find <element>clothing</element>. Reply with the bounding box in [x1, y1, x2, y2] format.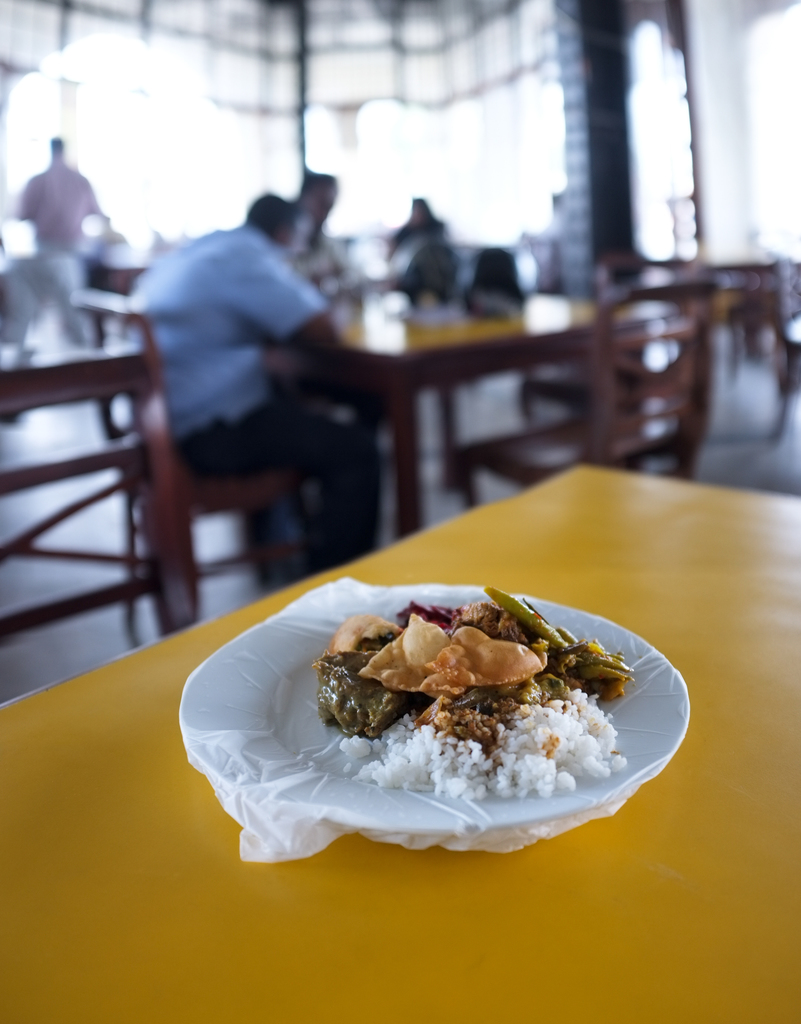
[22, 158, 96, 258].
